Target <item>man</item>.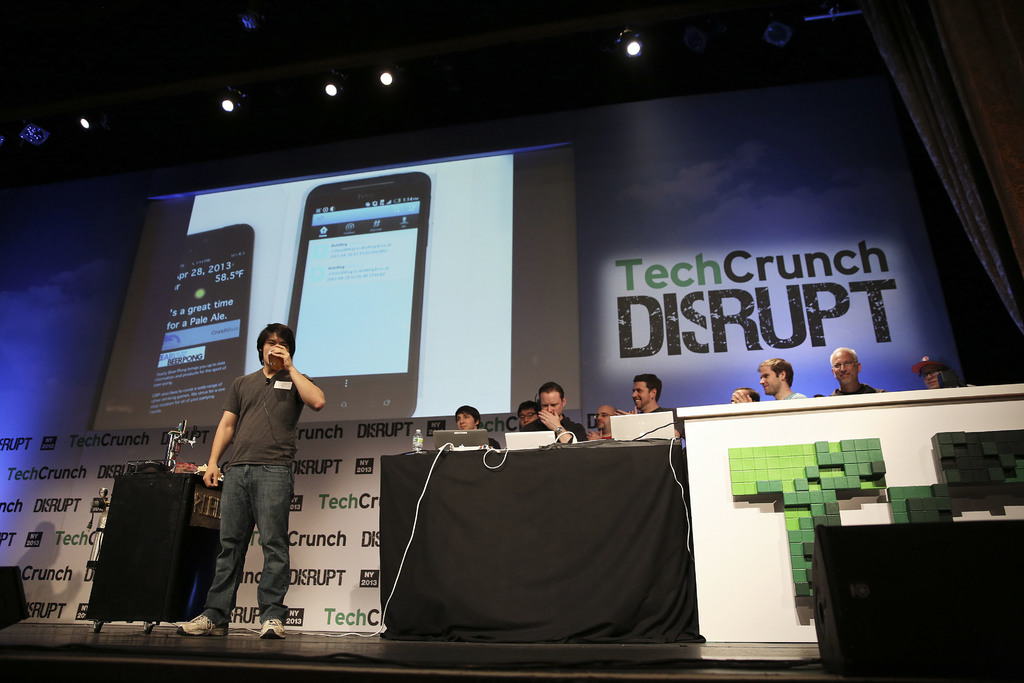
Target region: bbox=(521, 381, 588, 442).
